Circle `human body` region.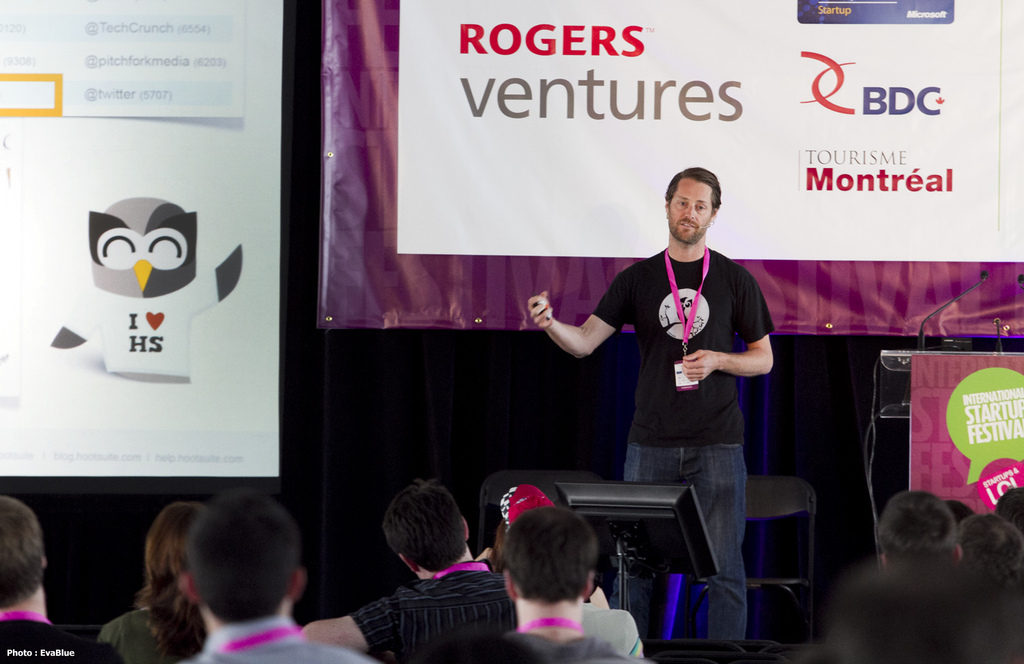
Region: box(527, 240, 778, 641).
